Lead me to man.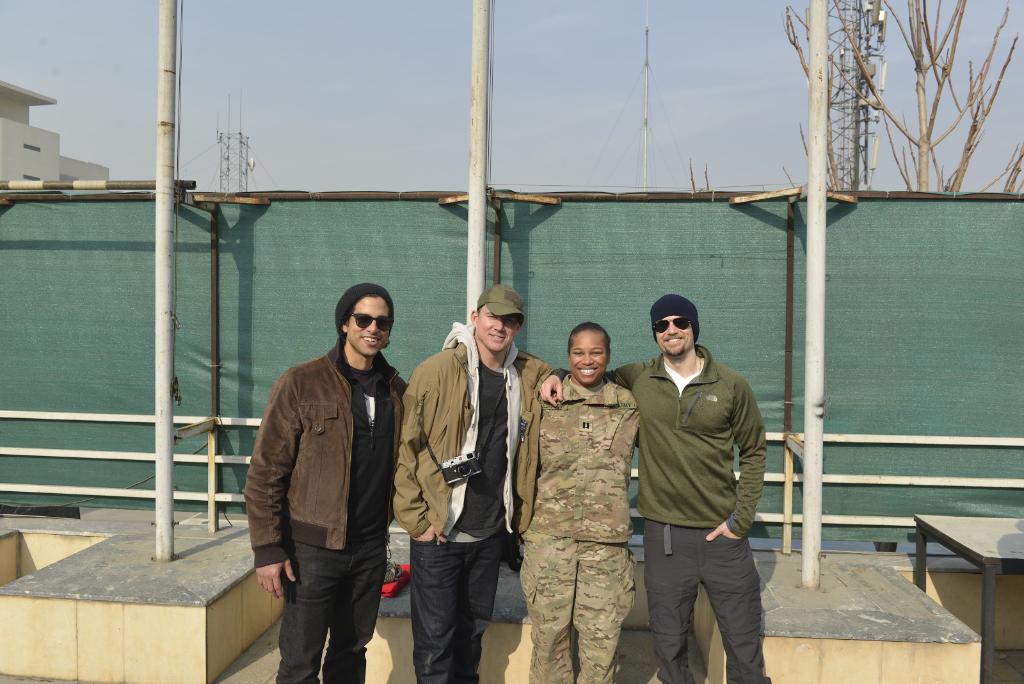
Lead to left=241, top=281, right=406, bottom=683.
